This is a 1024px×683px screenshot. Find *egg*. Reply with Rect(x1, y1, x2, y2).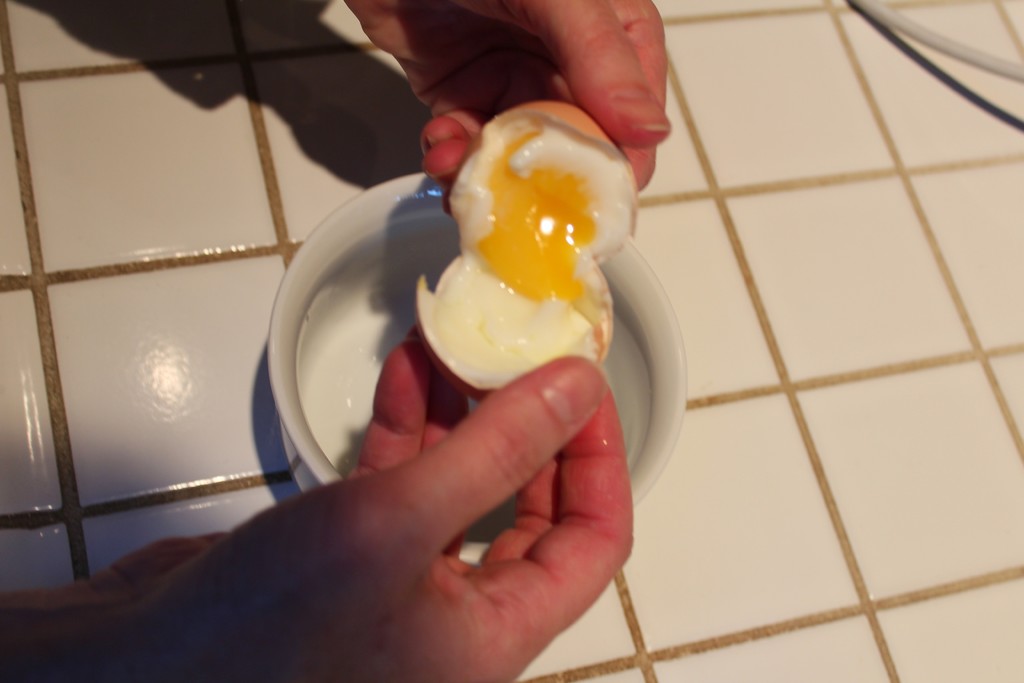
Rect(412, 102, 634, 399).
